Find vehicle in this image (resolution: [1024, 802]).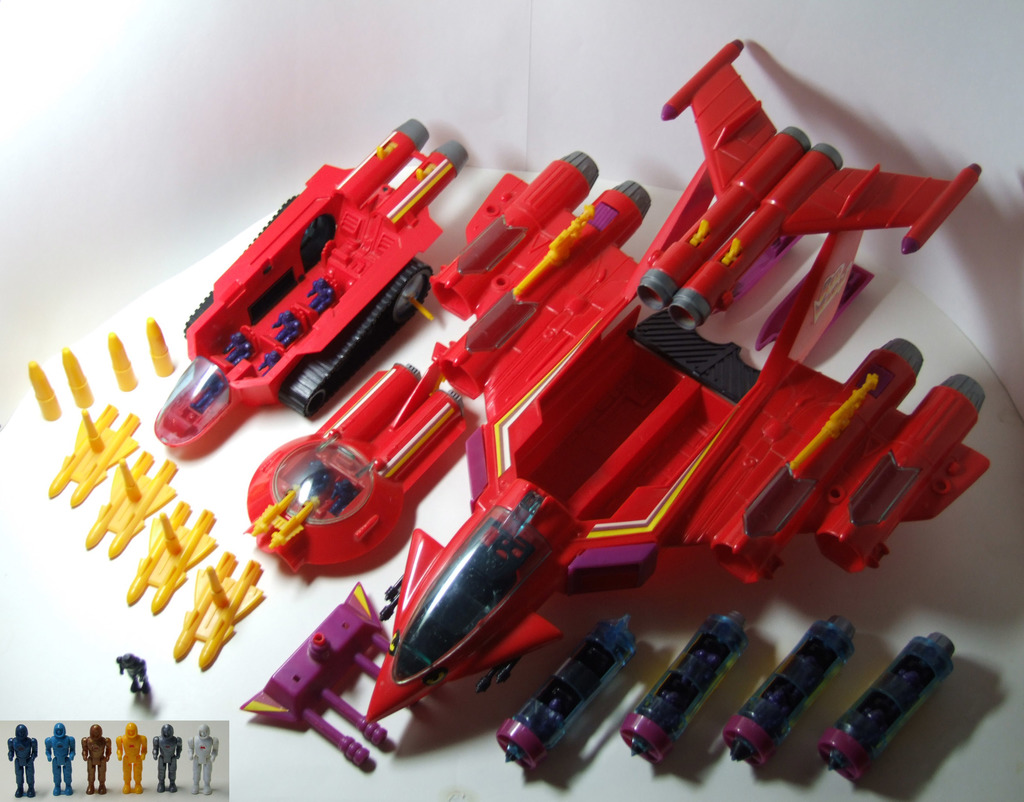
[left=367, top=35, right=988, bottom=725].
